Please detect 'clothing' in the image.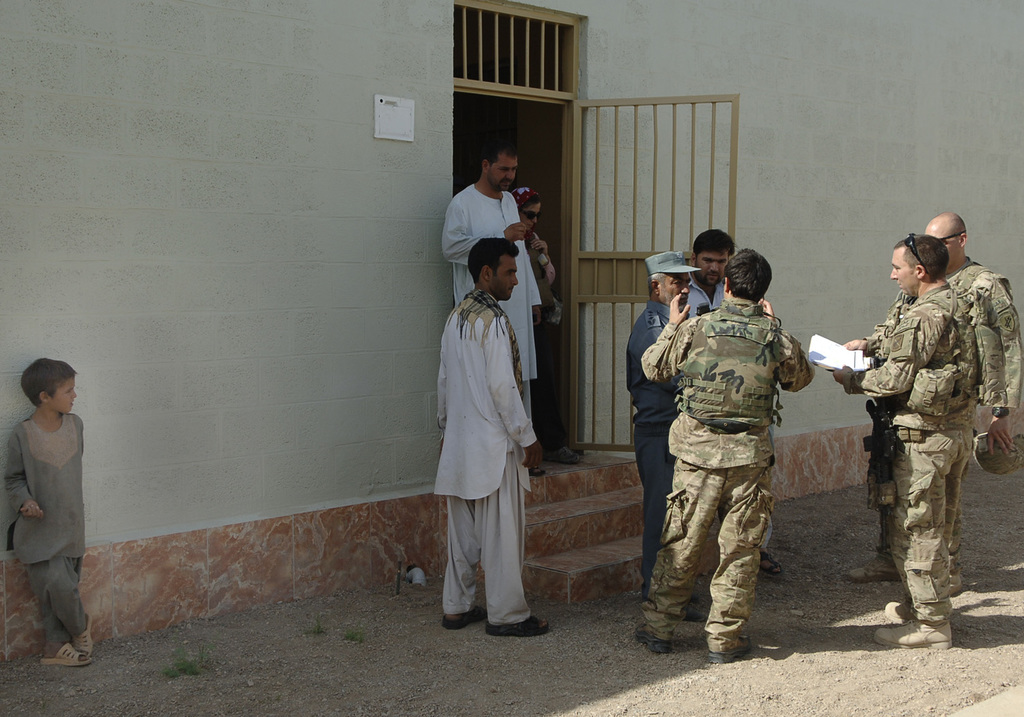
region(23, 562, 84, 645).
